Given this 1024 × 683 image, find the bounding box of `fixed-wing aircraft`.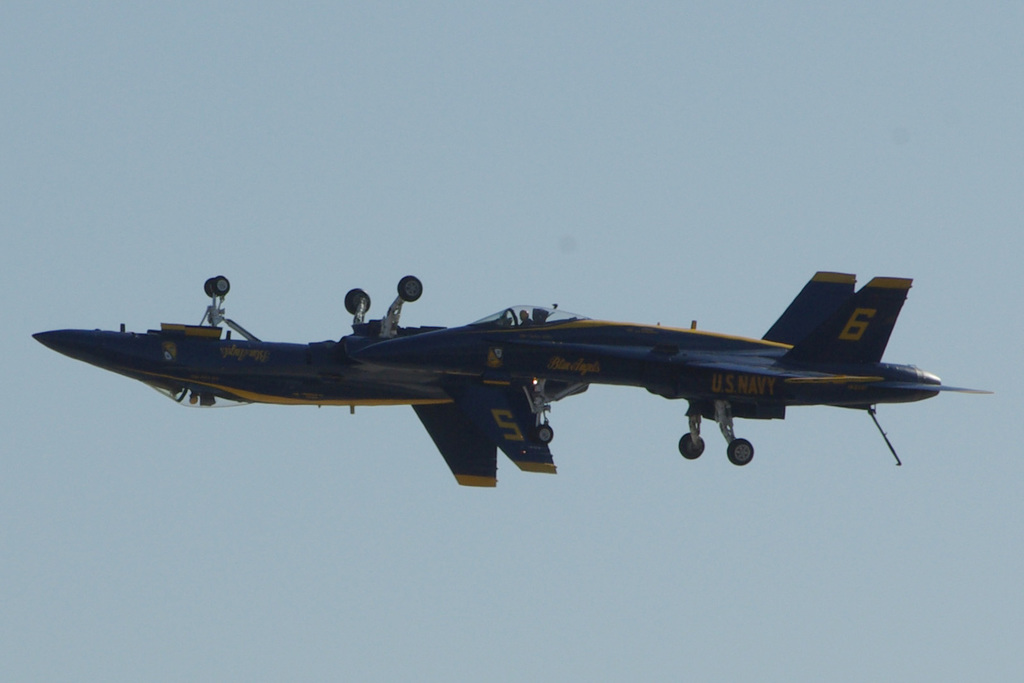
bbox=(26, 265, 992, 488).
